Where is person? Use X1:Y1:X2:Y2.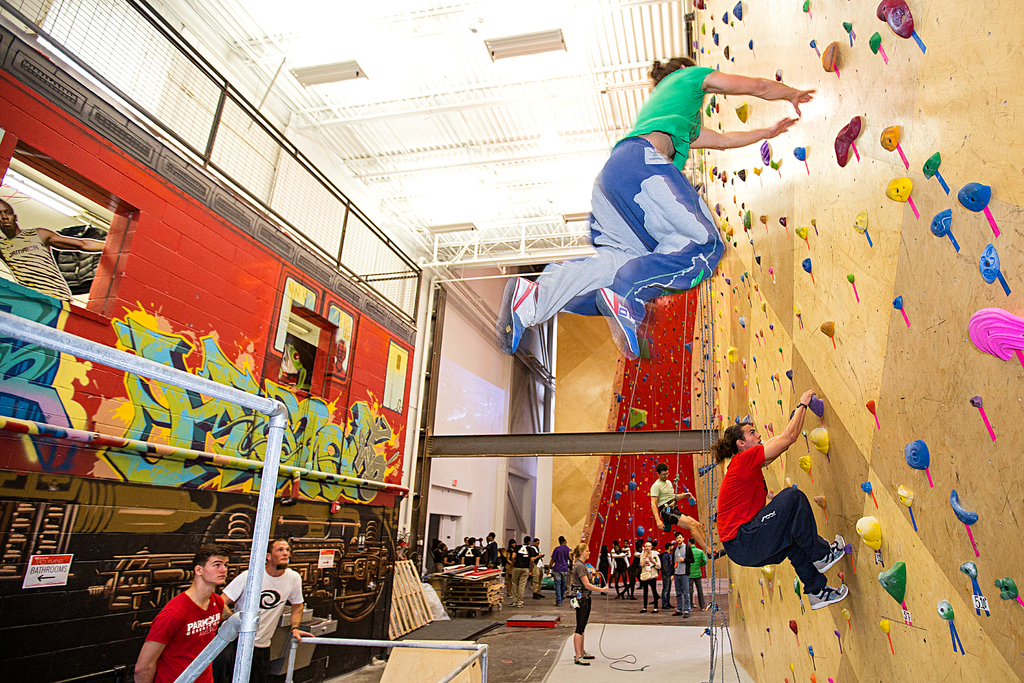
493:58:817:360.
